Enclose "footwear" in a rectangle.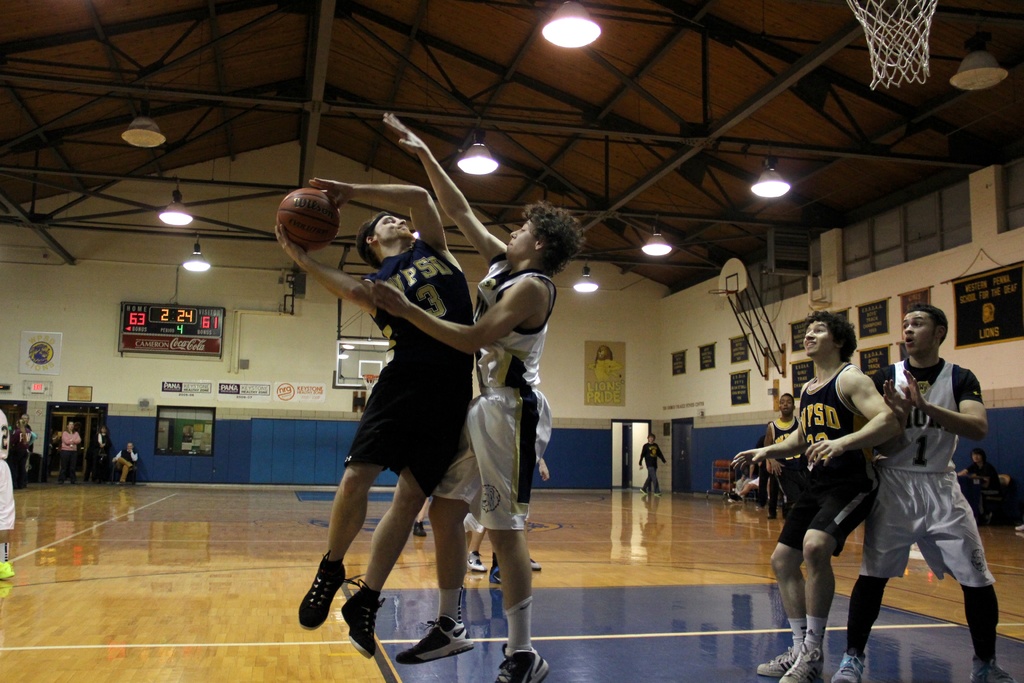
bbox=(340, 573, 381, 662).
